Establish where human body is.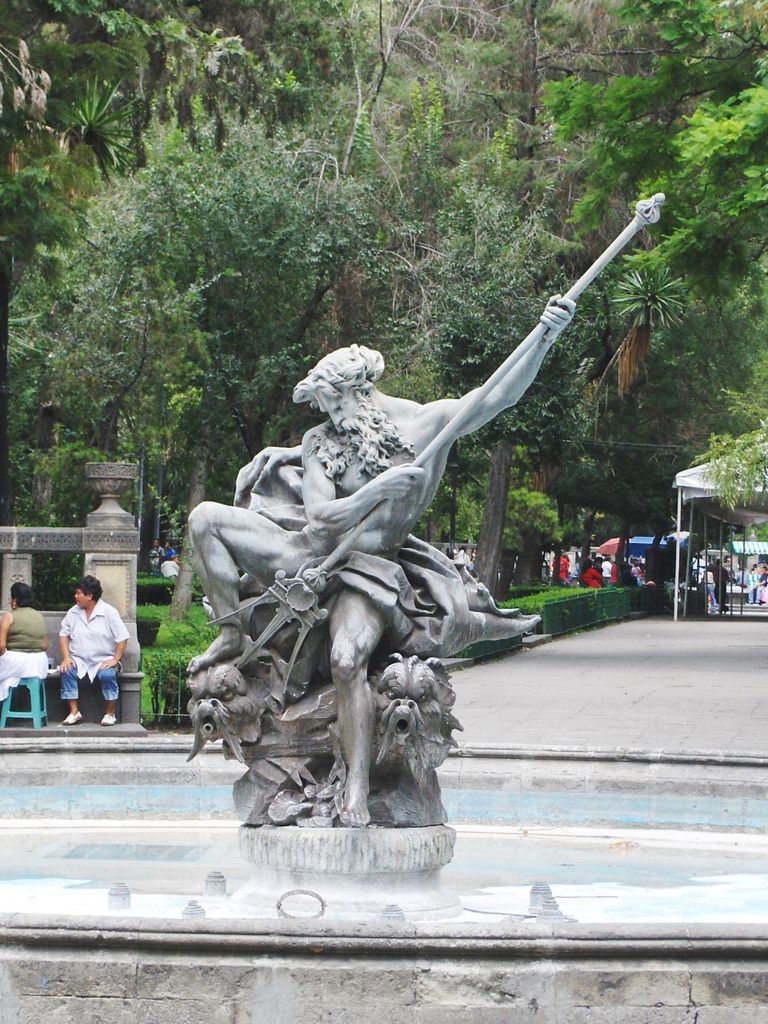
Established at <region>445, 551, 454, 560</region>.
